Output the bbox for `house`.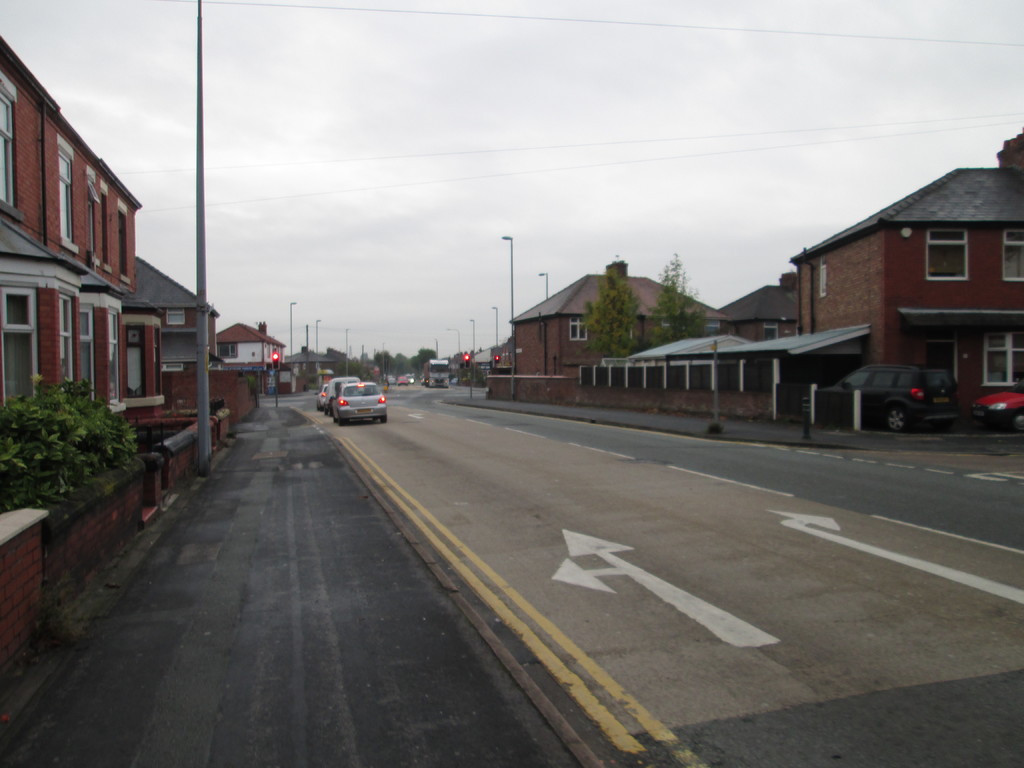
{"x1": 486, "y1": 259, "x2": 716, "y2": 403}.
